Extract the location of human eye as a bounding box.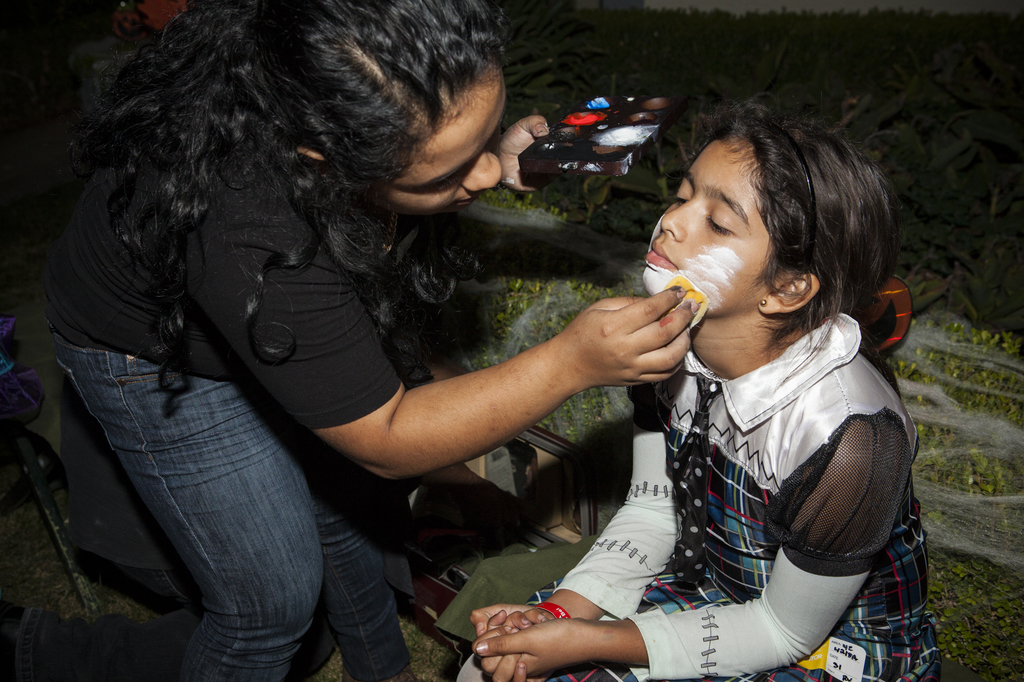
pyautogui.locateOnScreen(428, 168, 456, 188).
